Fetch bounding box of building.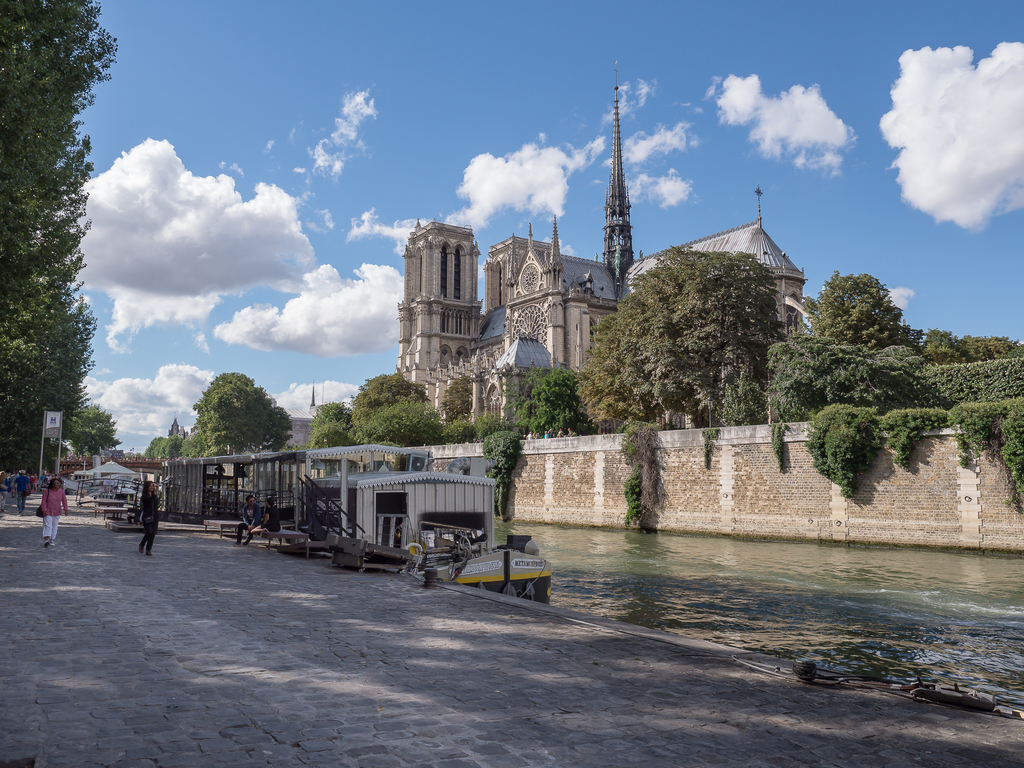
Bbox: 280/417/324/502.
